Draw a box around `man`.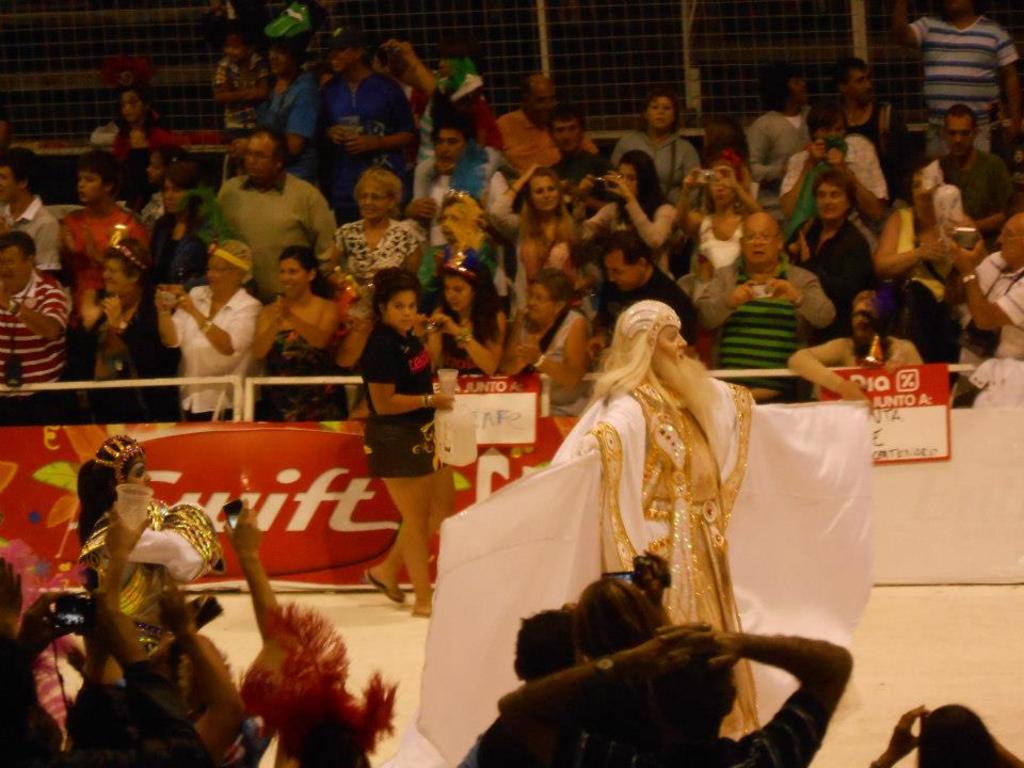
bbox=(494, 614, 852, 767).
